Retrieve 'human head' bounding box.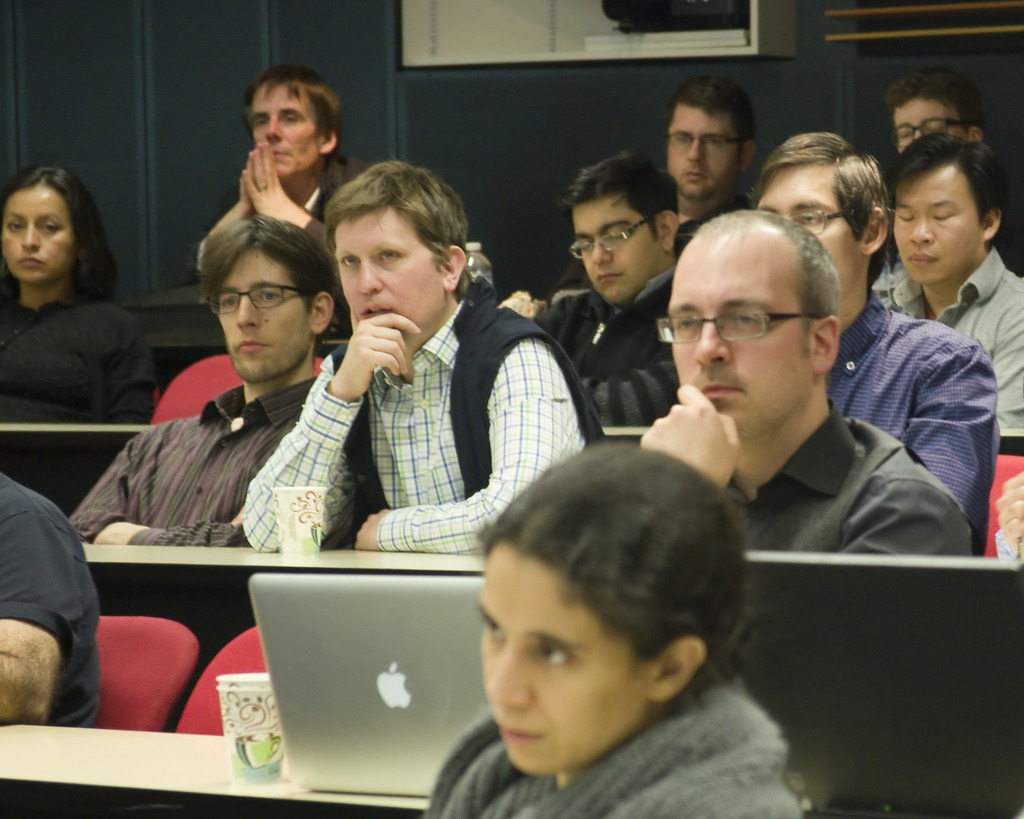
Bounding box: pyautogui.locateOnScreen(0, 159, 109, 285).
